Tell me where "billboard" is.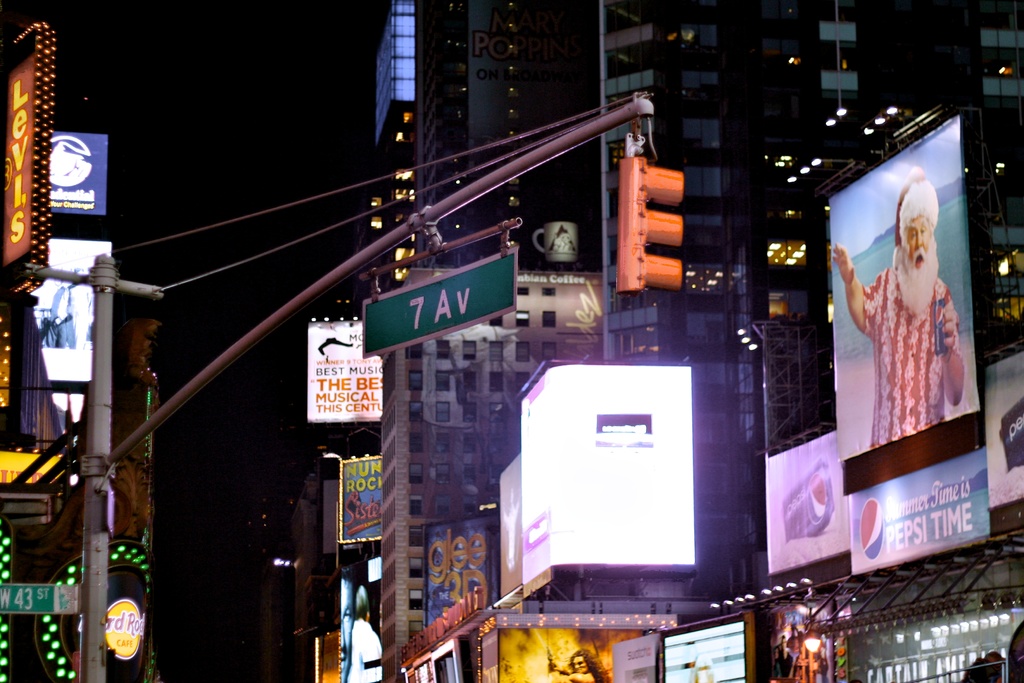
"billboard" is at box(1, 583, 78, 618).
